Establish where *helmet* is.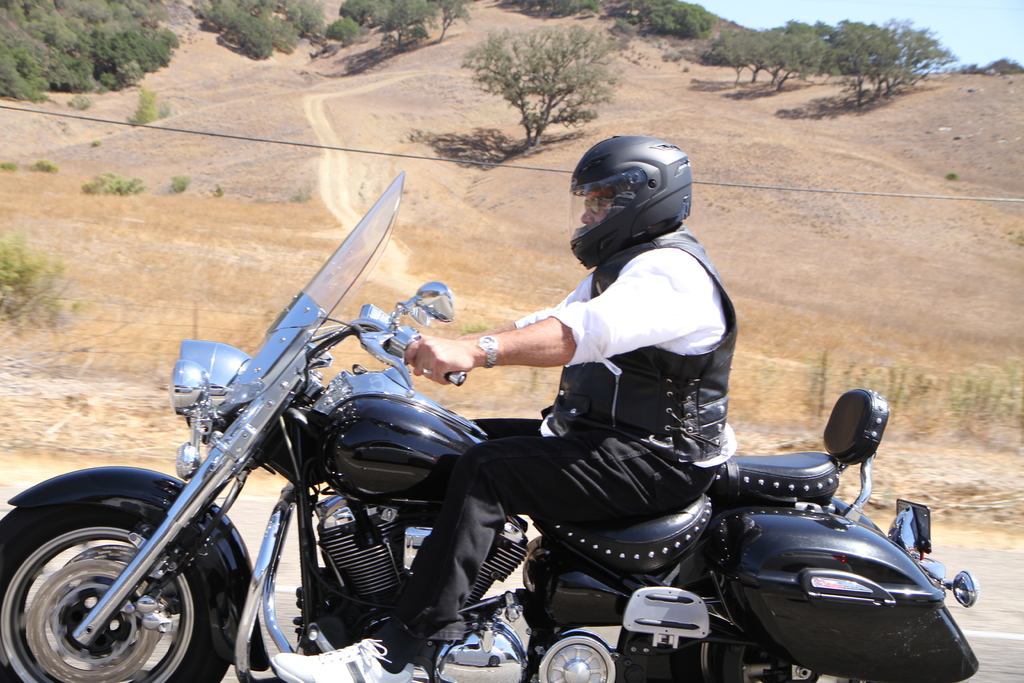
Established at (x1=561, y1=136, x2=711, y2=261).
